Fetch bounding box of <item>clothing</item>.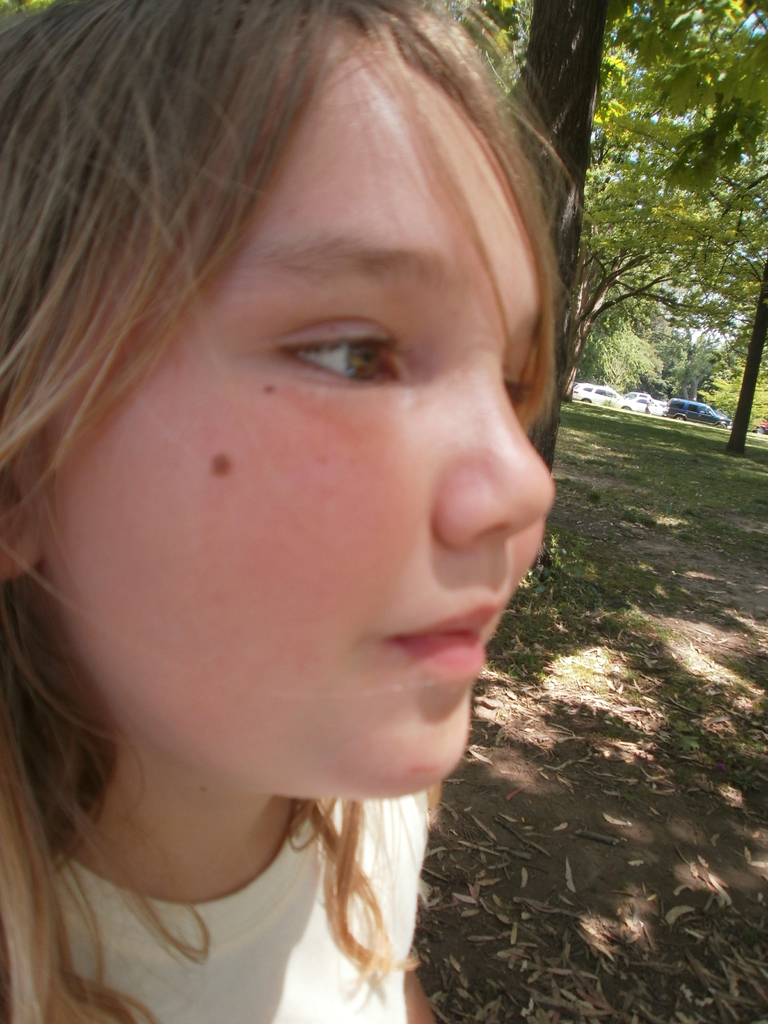
Bbox: <region>8, 742, 483, 1009</region>.
